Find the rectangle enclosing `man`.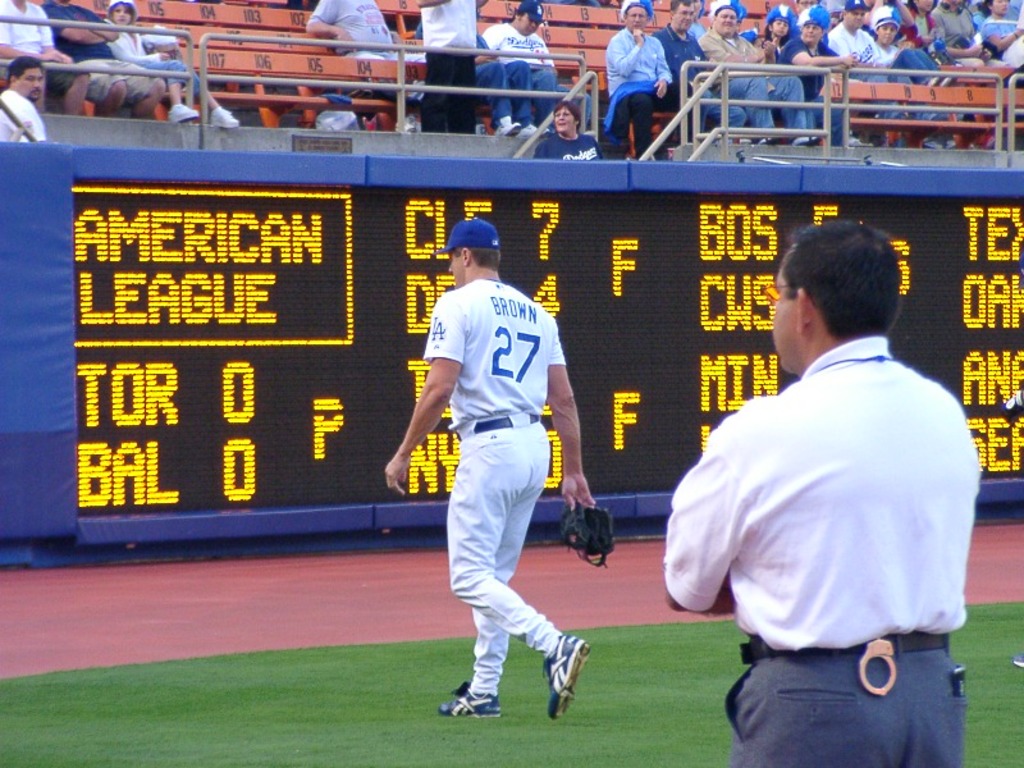
box=[5, 0, 96, 118].
